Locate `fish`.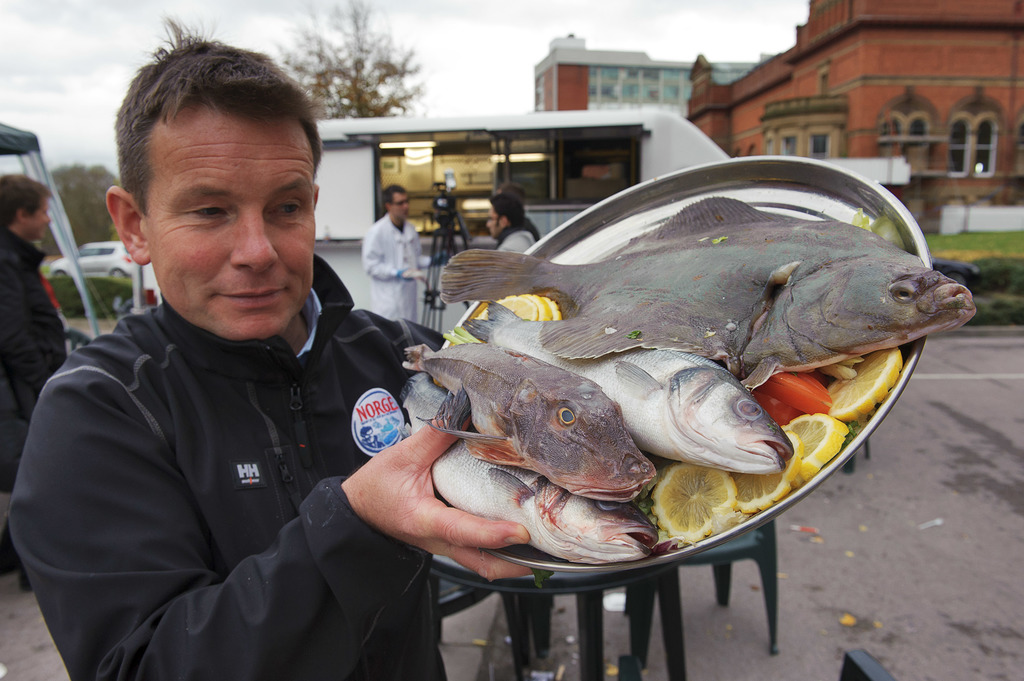
Bounding box: box=[420, 334, 657, 490].
